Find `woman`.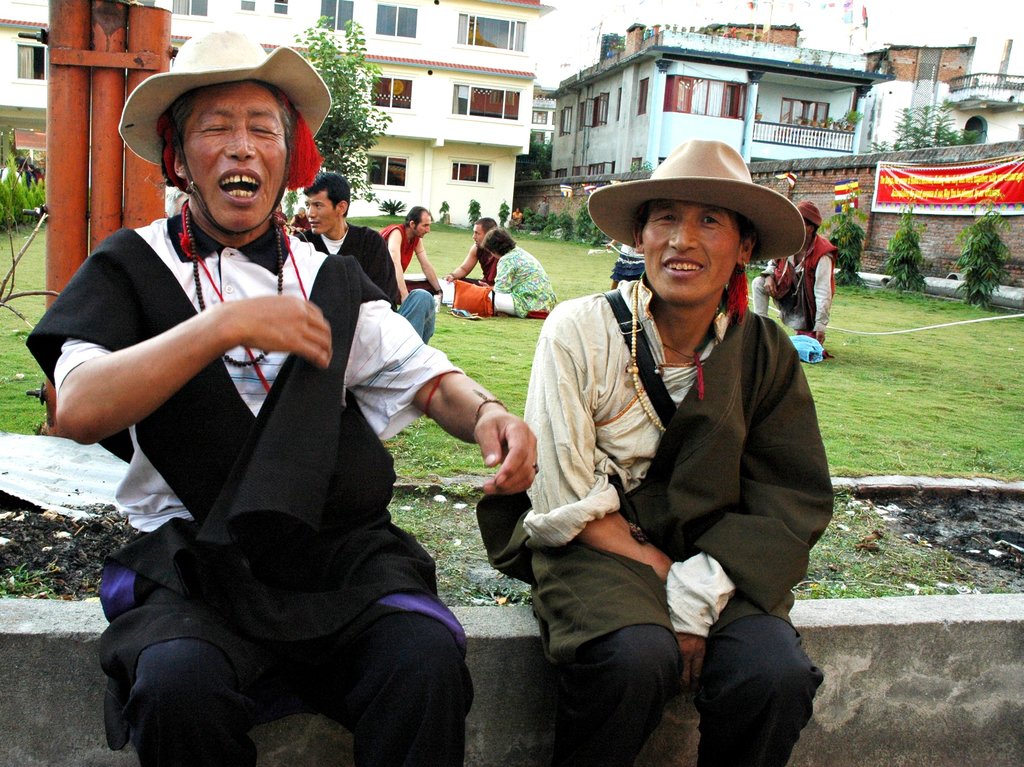
(511, 208, 524, 223).
